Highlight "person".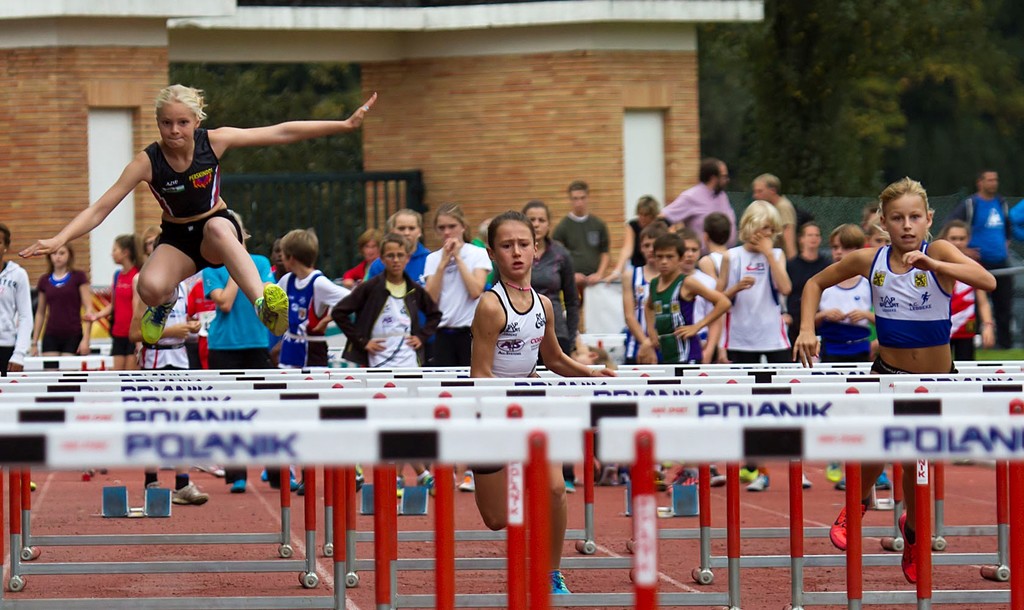
Highlighted region: (464,208,616,607).
